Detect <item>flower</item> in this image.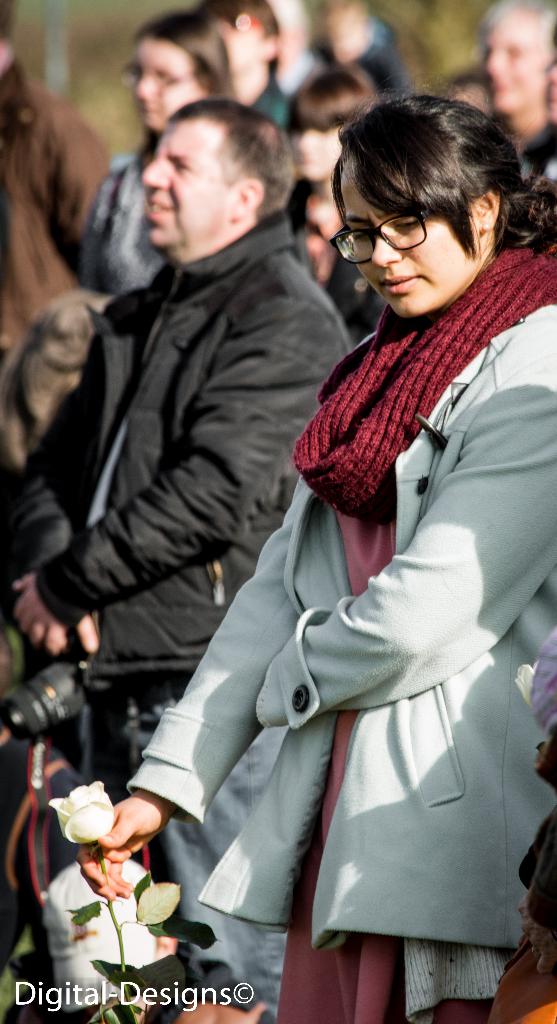
Detection: <bbox>50, 783, 118, 841</bbox>.
